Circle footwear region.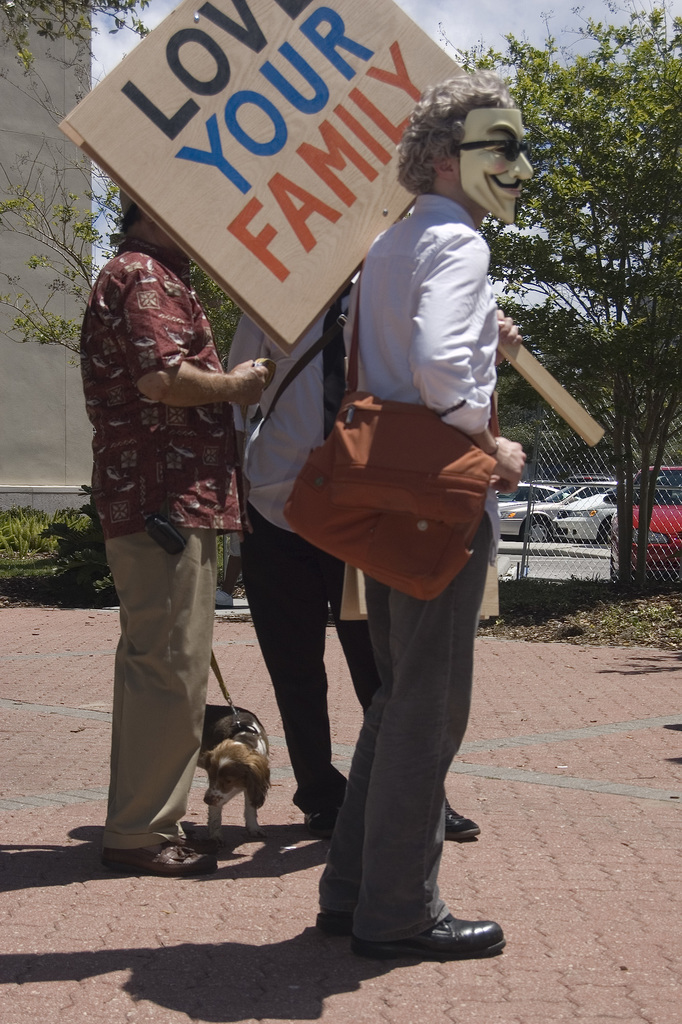
Region: crop(303, 817, 335, 836).
